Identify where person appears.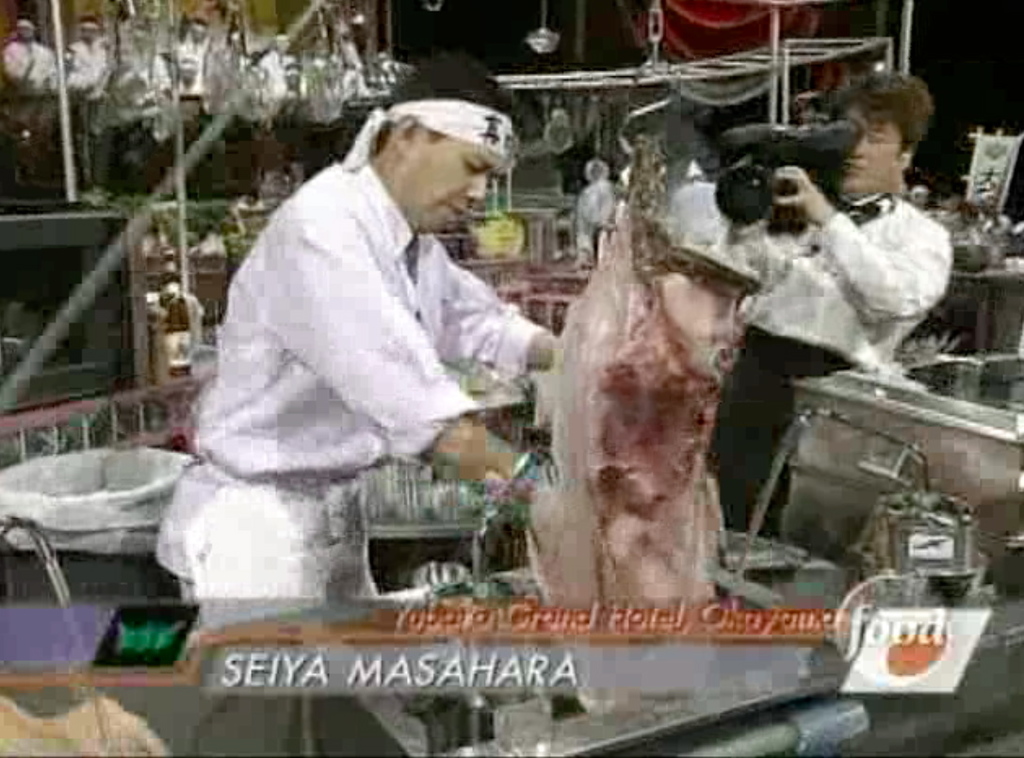
Appears at 703,67,954,549.
